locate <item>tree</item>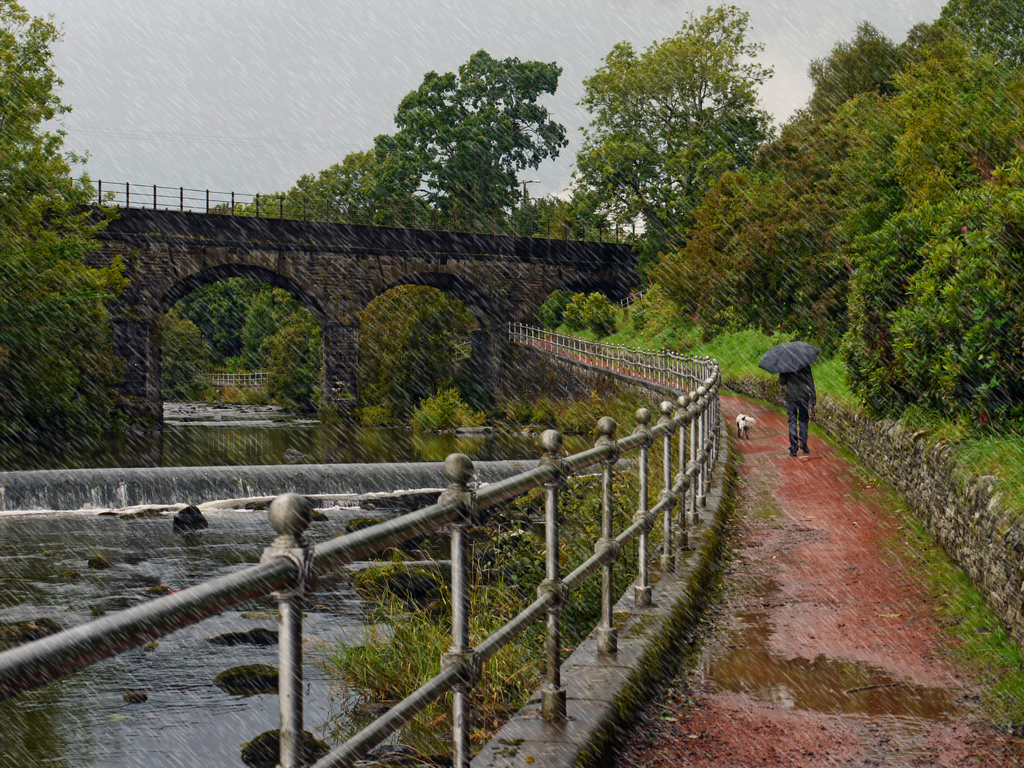
{"x1": 569, "y1": 0, "x2": 787, "y2": 278}
